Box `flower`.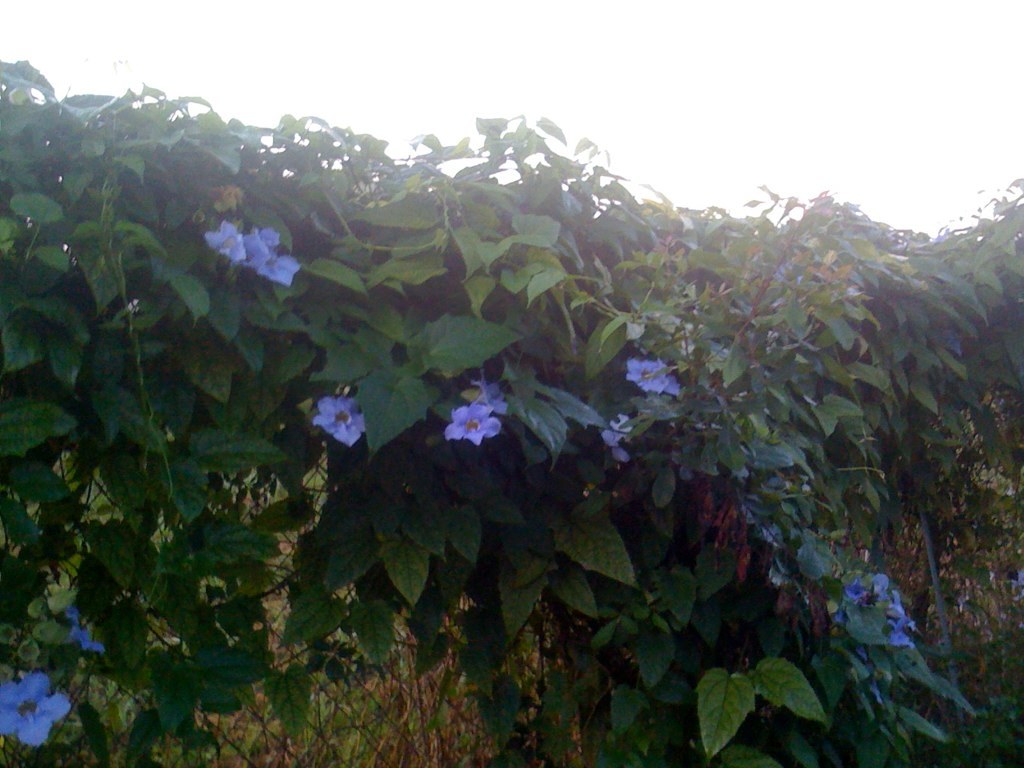
detection(249, 249, 308, 286).
